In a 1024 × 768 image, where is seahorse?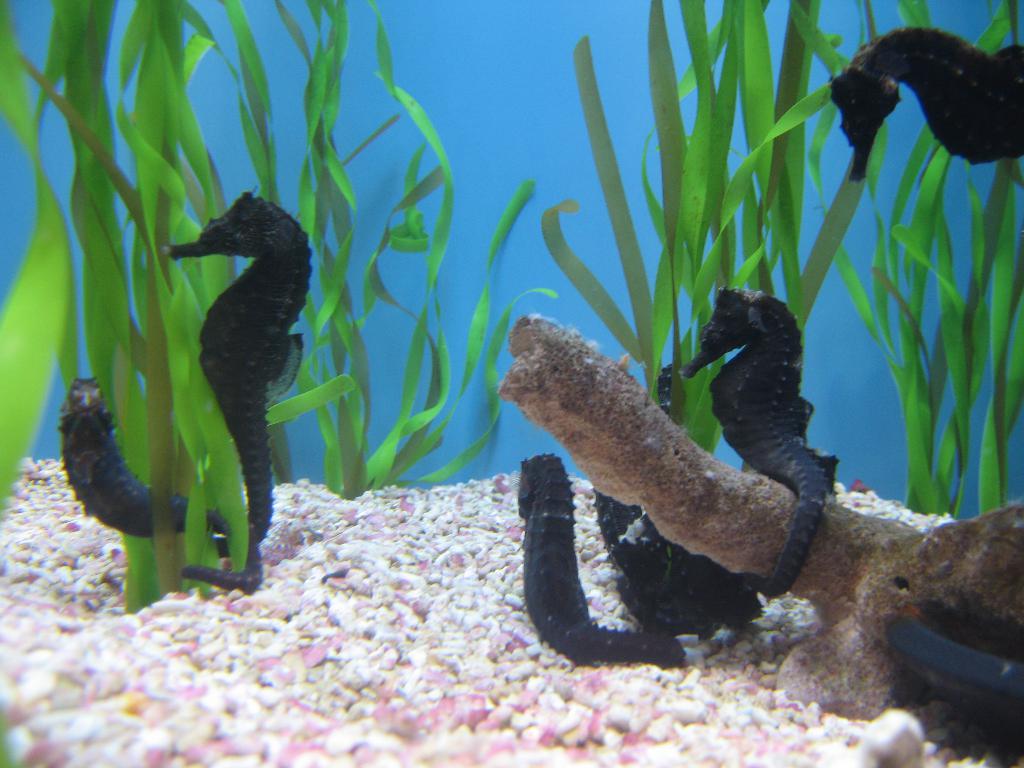
detection(600, 358, 752, 641).
